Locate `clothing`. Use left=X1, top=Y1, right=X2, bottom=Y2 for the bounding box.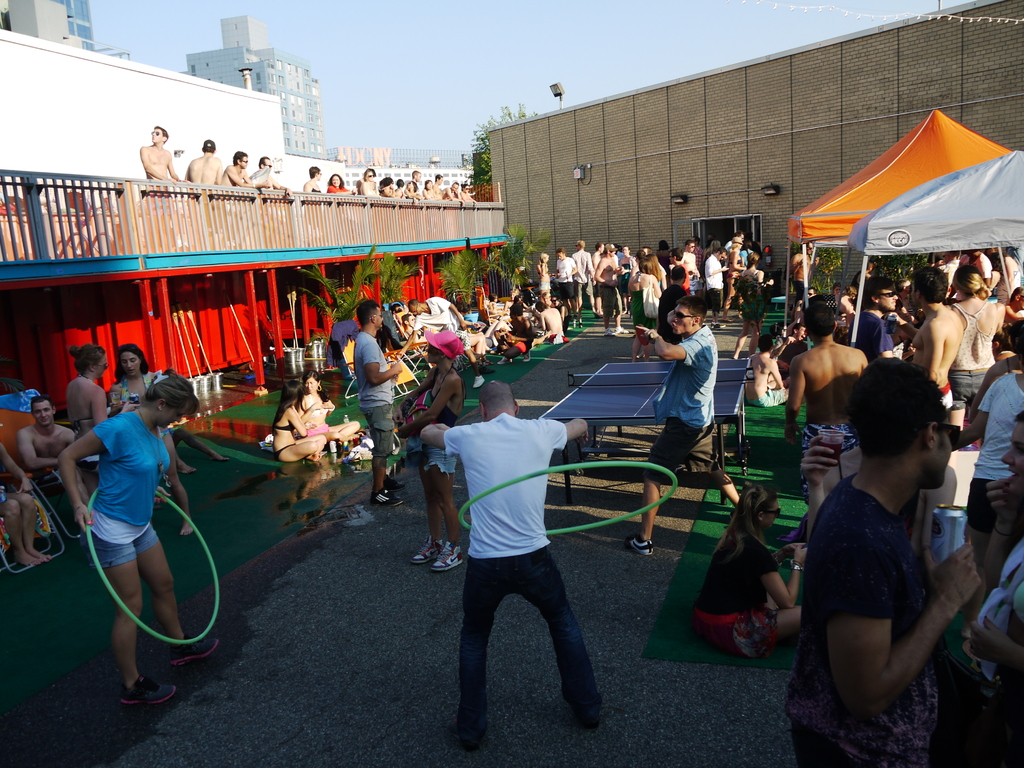
left=86, top=409, right=173, bottom=573.
